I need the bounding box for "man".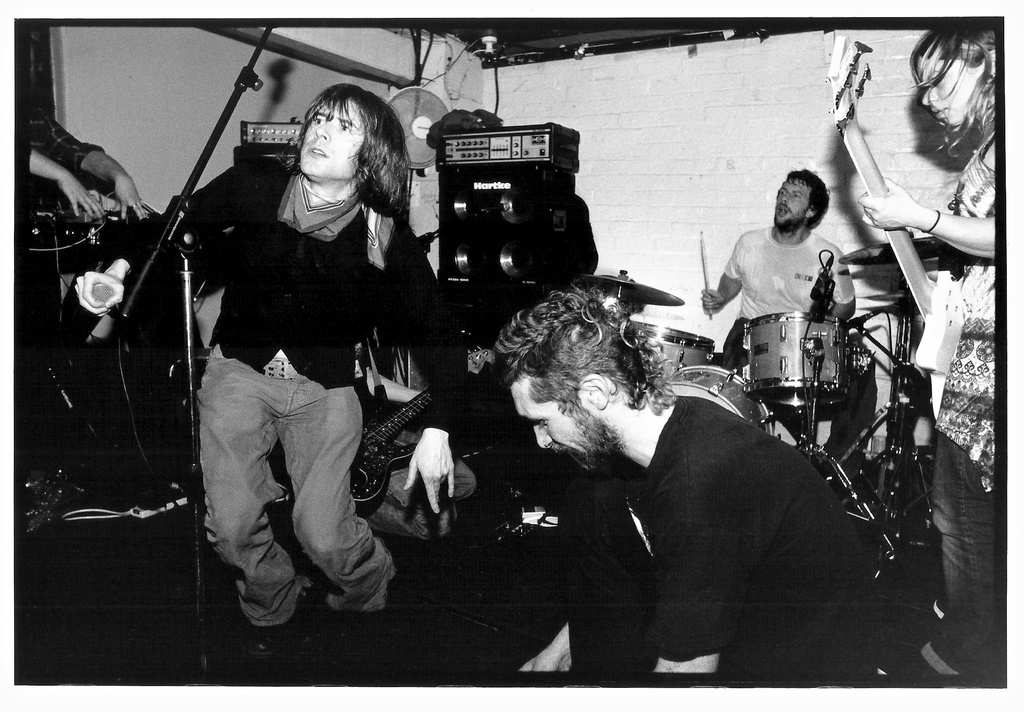
Here it is: 74:83:457:624.
